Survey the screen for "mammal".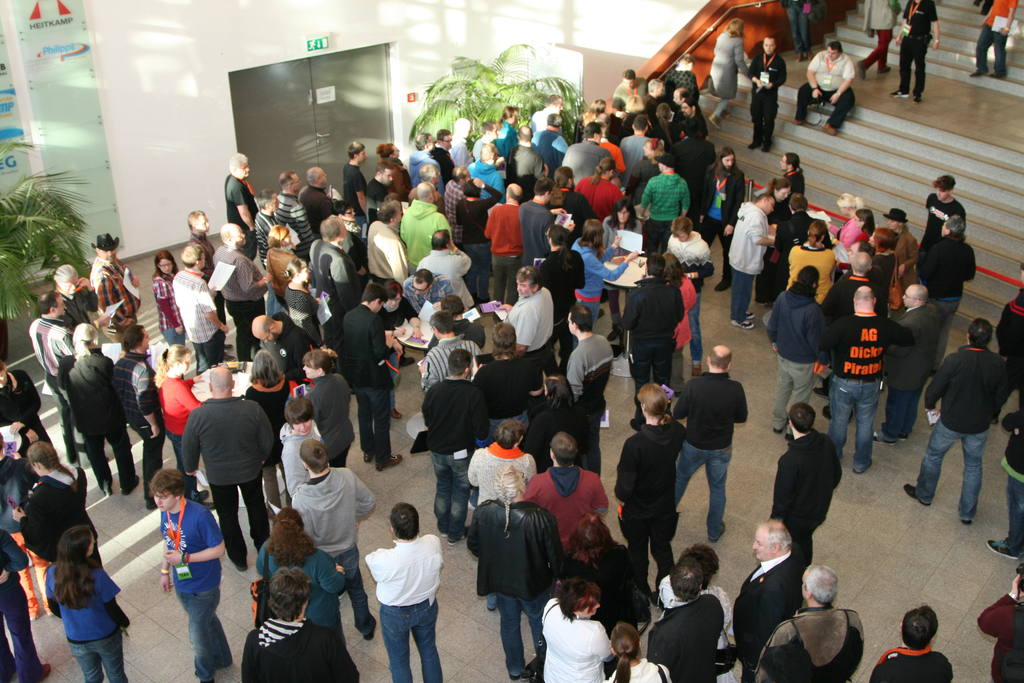
Survey found: l=552, t=166, r=598, b=215.
